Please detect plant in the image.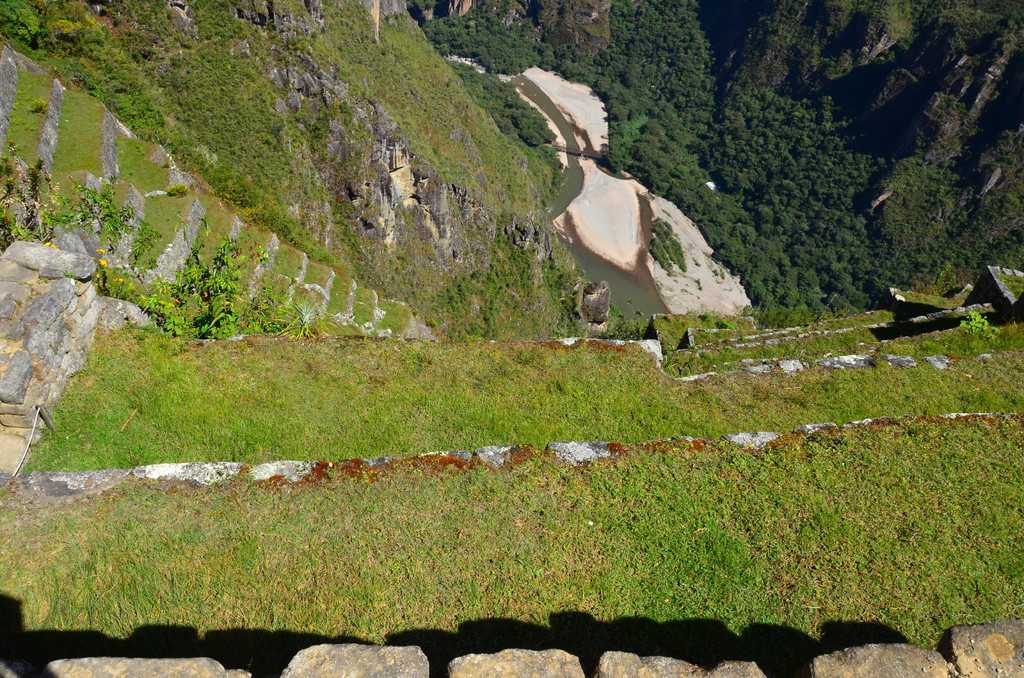
{"left": 956, "top": 309, "right": 1002, "bottom": 351}.
